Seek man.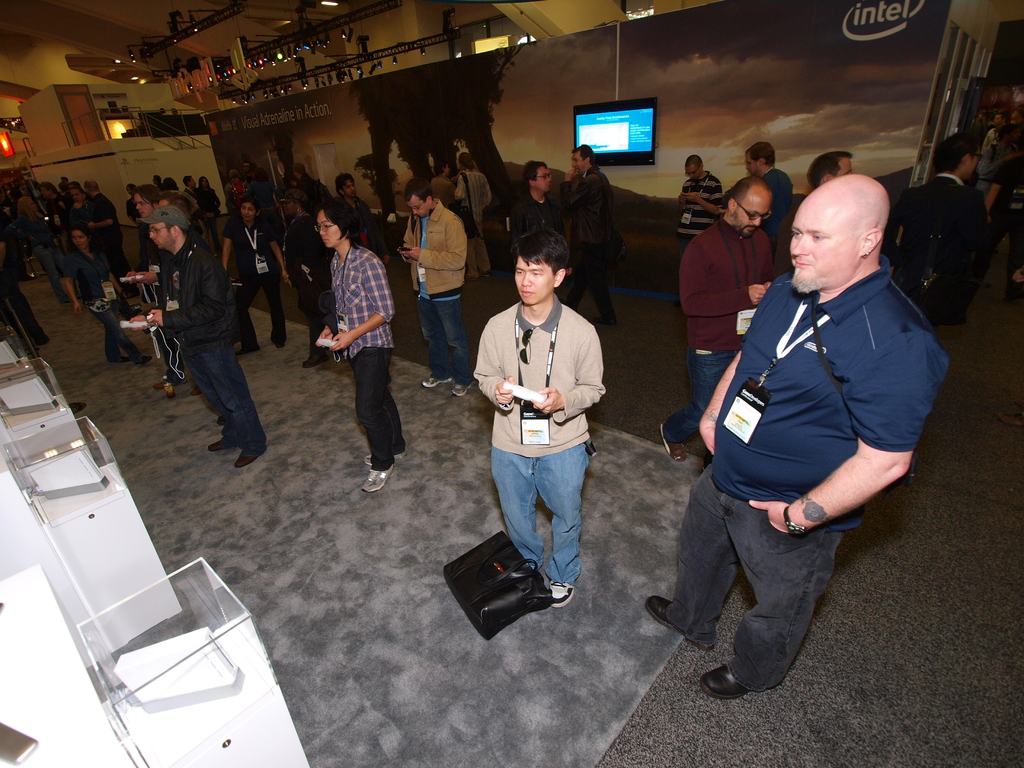
bbox=(730, 138, 798, 227).
